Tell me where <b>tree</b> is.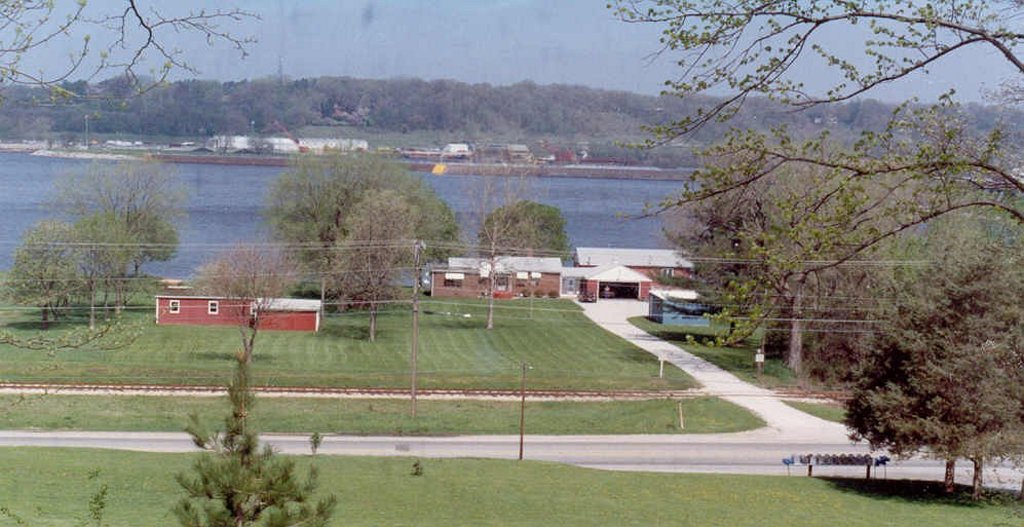
<b>tree</b> is at {"x1": 212, "y1": 240, "x2": 294, "y2": 364}.
